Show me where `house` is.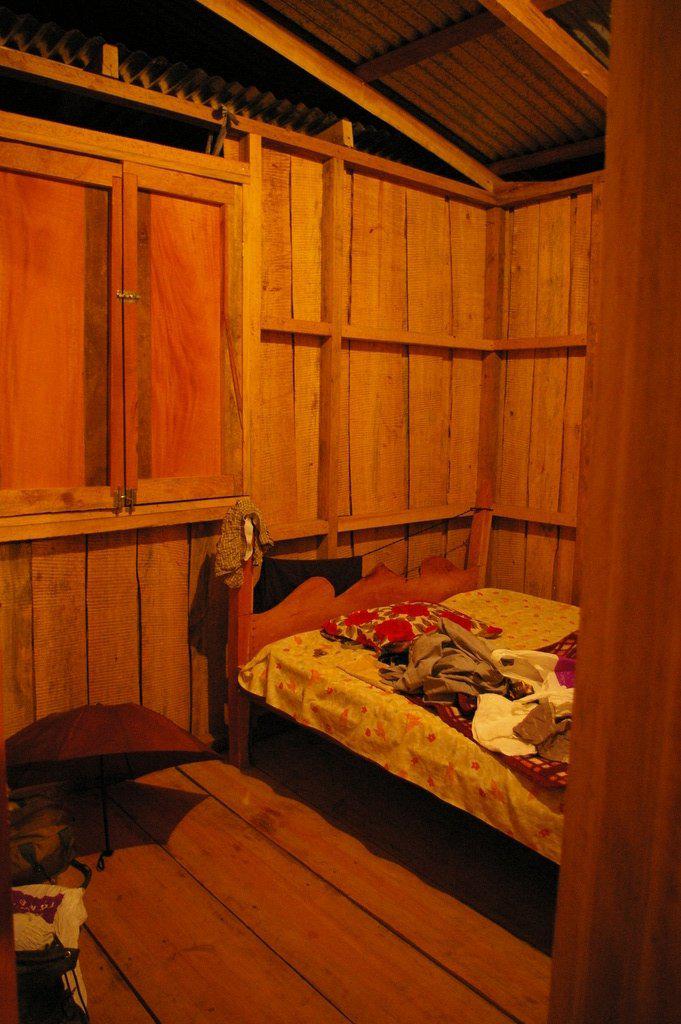
`house` is at [left=0, top=0, right=680, bottom=1023].
